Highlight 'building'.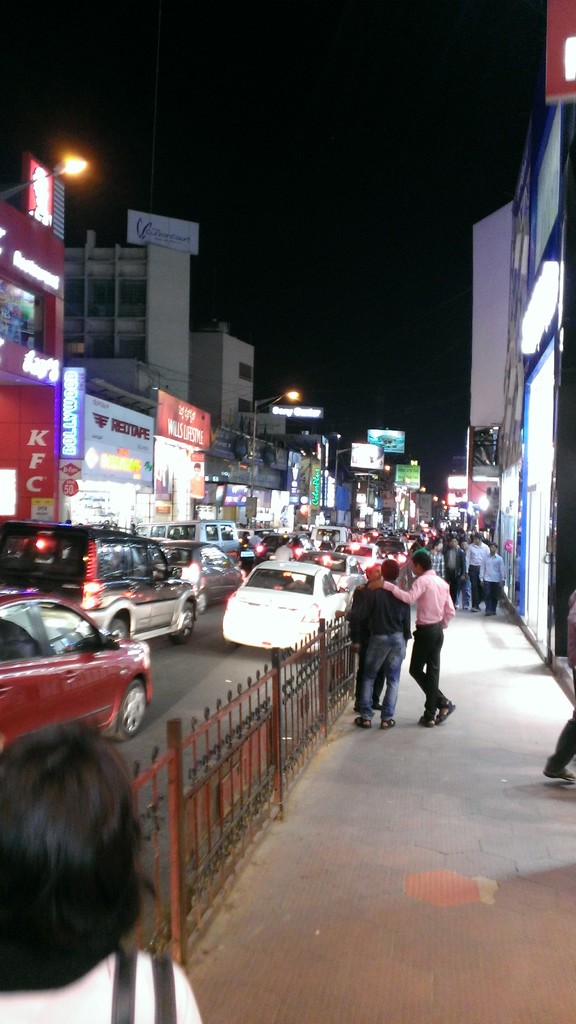
Highlighted region: 0,204,67,511.
